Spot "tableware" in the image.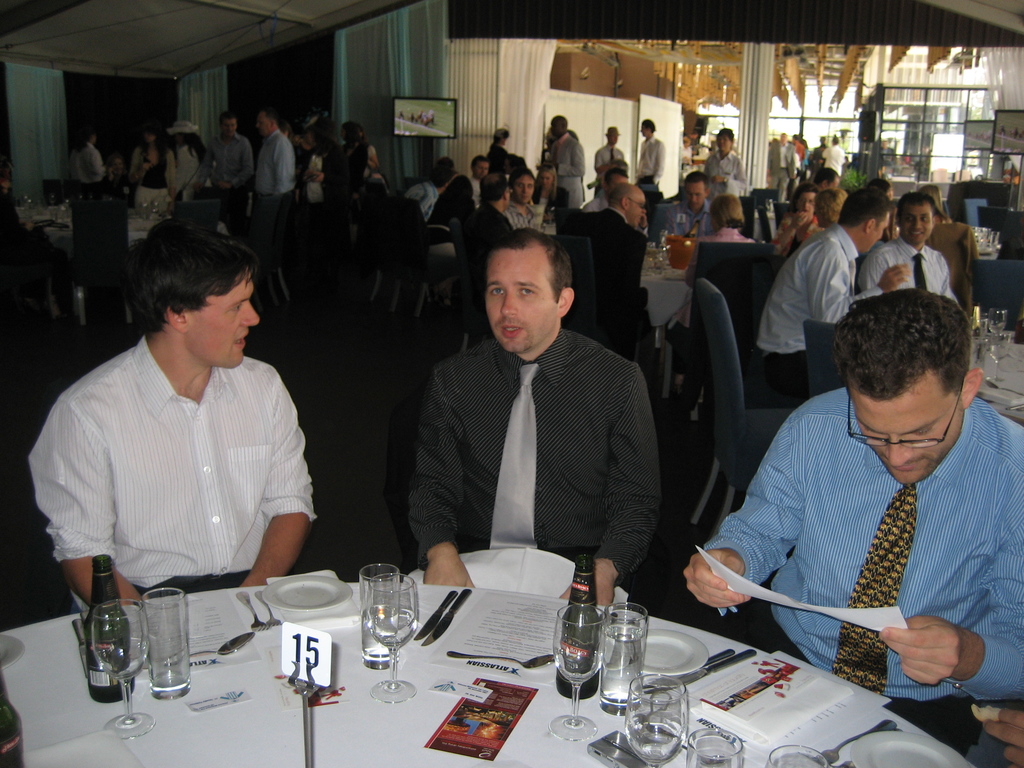
"tableware" found at x1=445, y1=652, x2=552, y2=668.
